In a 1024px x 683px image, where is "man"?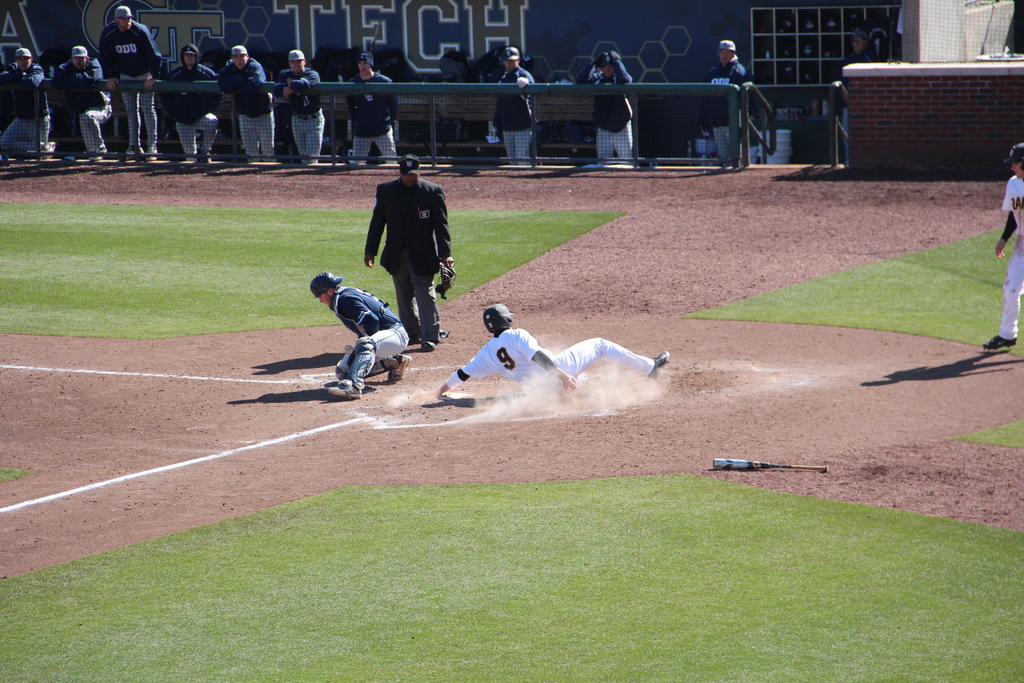
x1=580, y1=49, x2=634, y2=164.
